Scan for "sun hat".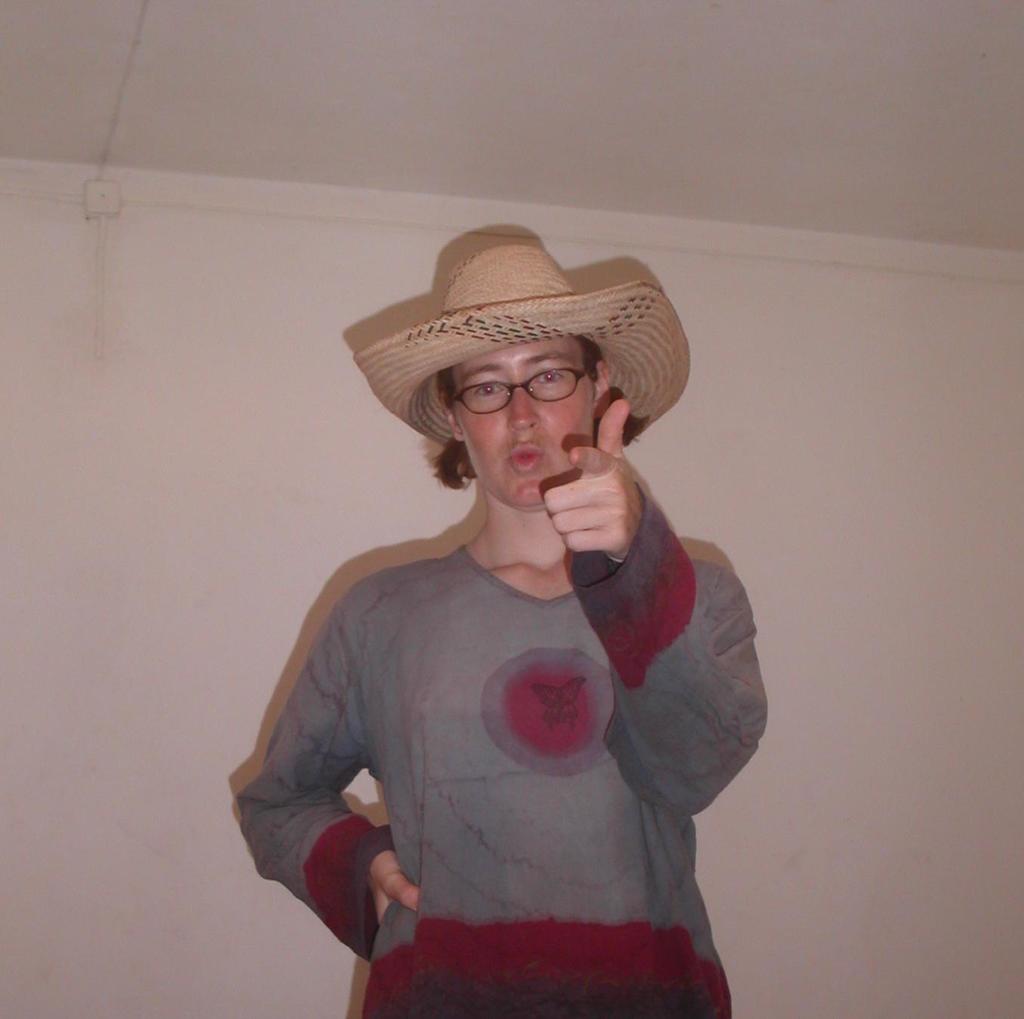
Scan result: <region>347, 236, 696, 460</region>.
